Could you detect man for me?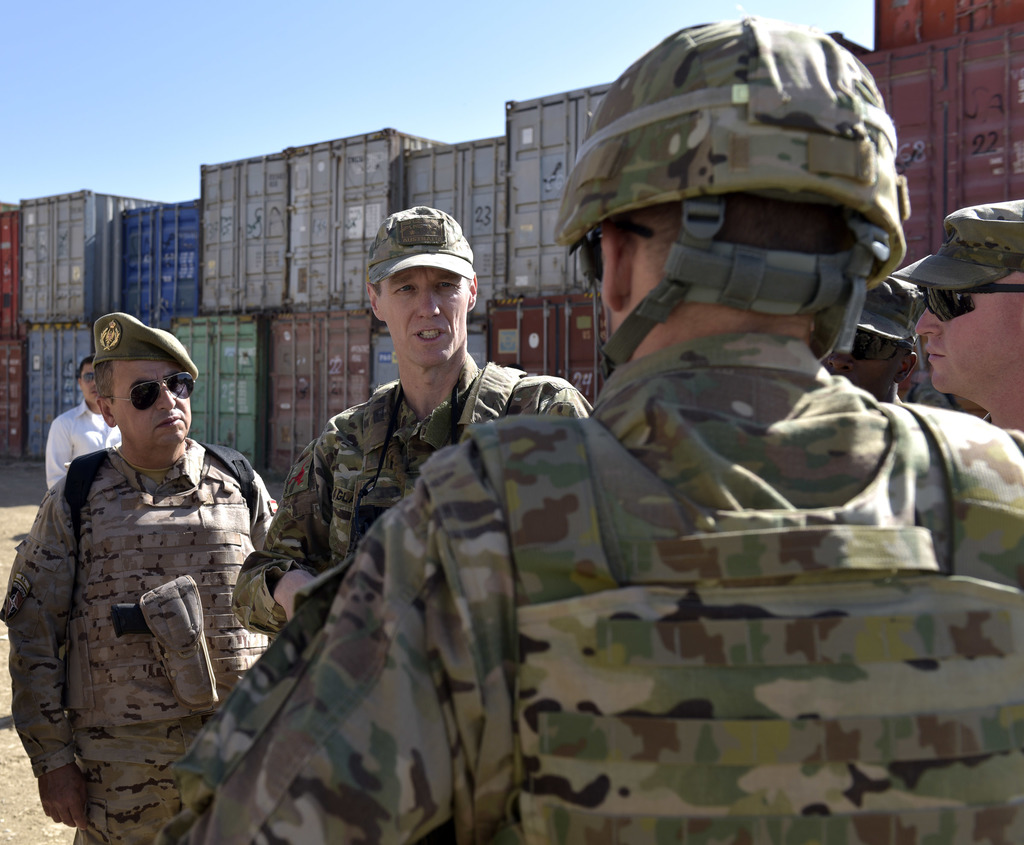
Detection result: detection(21, 294, 281, 842).
